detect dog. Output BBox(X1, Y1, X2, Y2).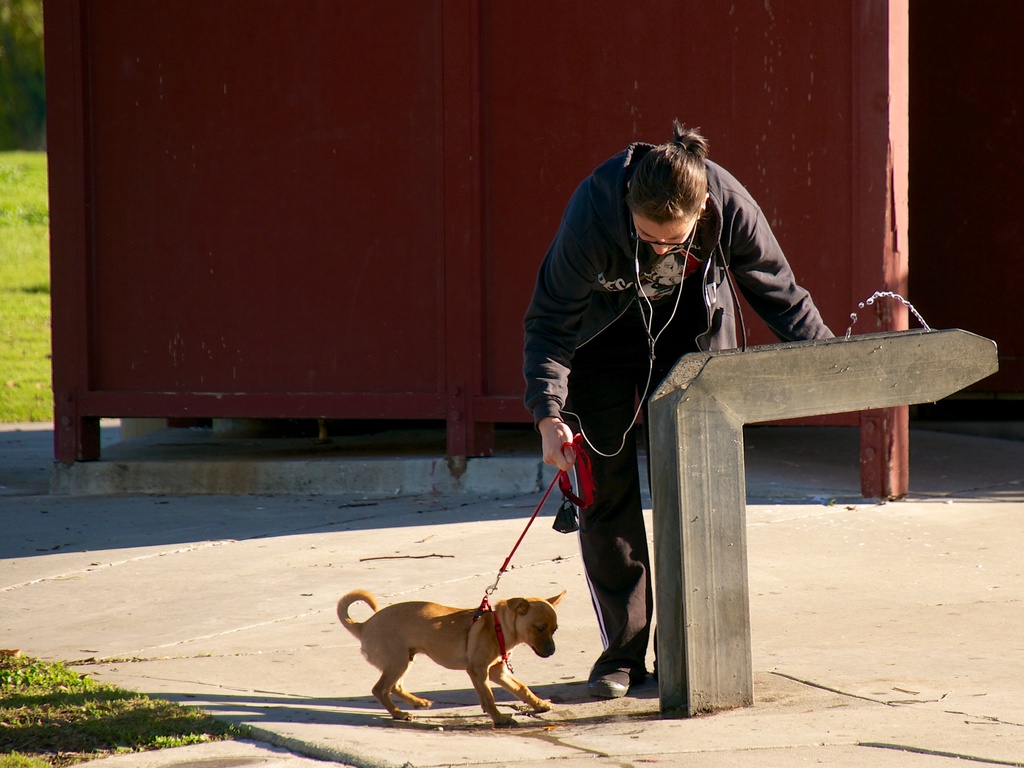
BBox(335, 590, 566, 719).
